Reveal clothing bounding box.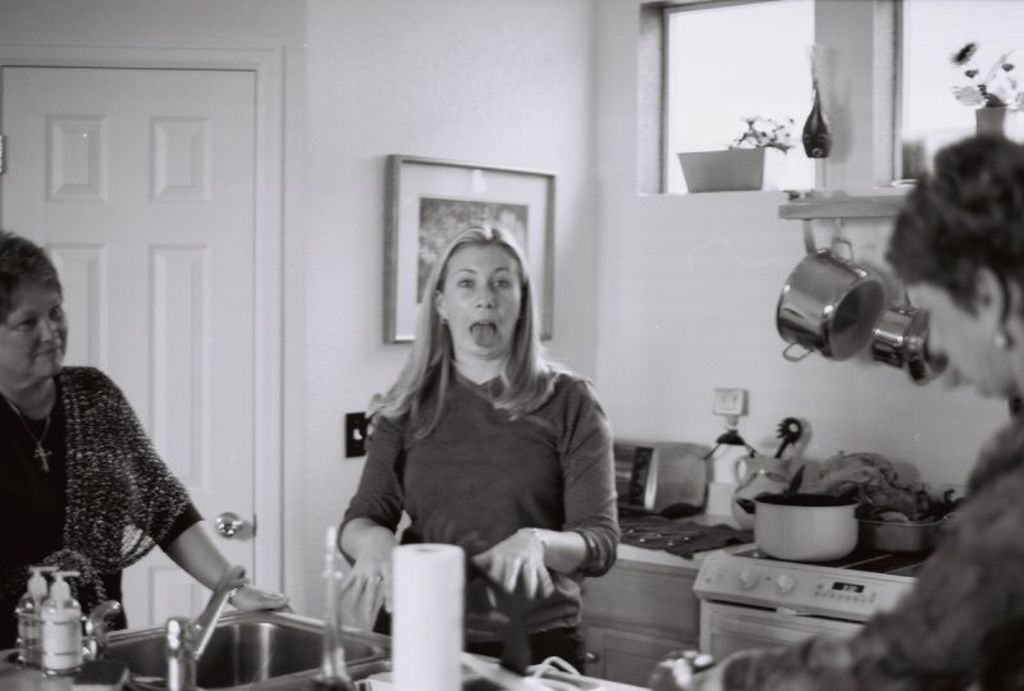
Revealed: 317,349,669,685.
